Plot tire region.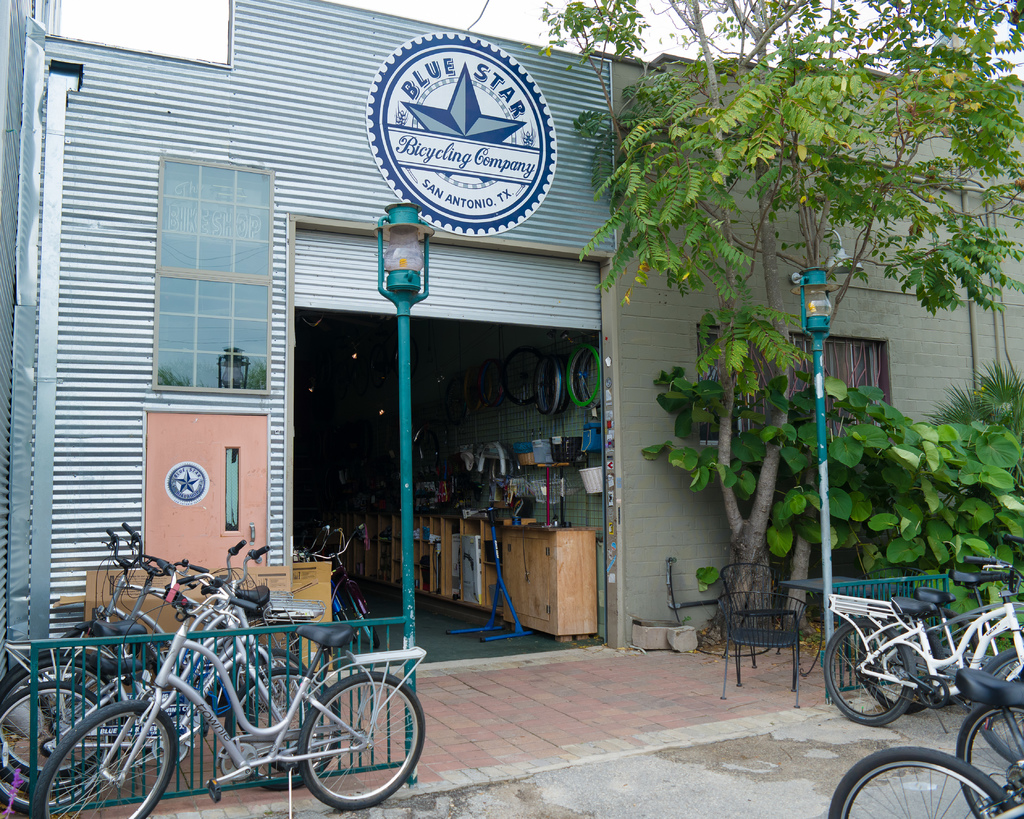
Plotted at x1=504, y1=339, x2=529, y2=404.
